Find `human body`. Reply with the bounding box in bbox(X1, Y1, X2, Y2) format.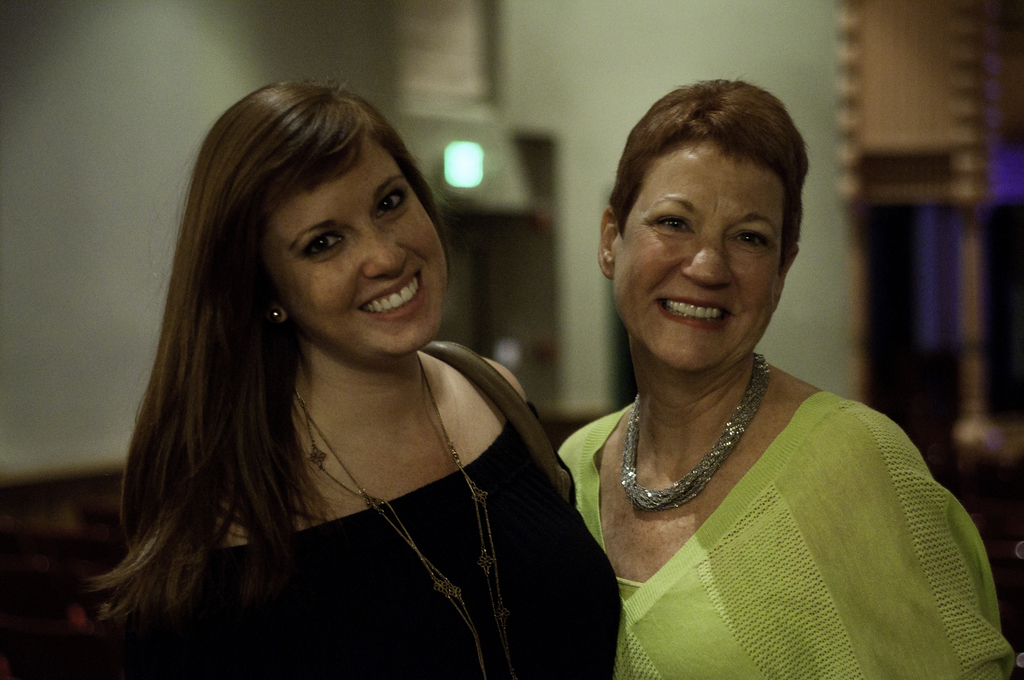
bbox(75, 75, 623, 679).
